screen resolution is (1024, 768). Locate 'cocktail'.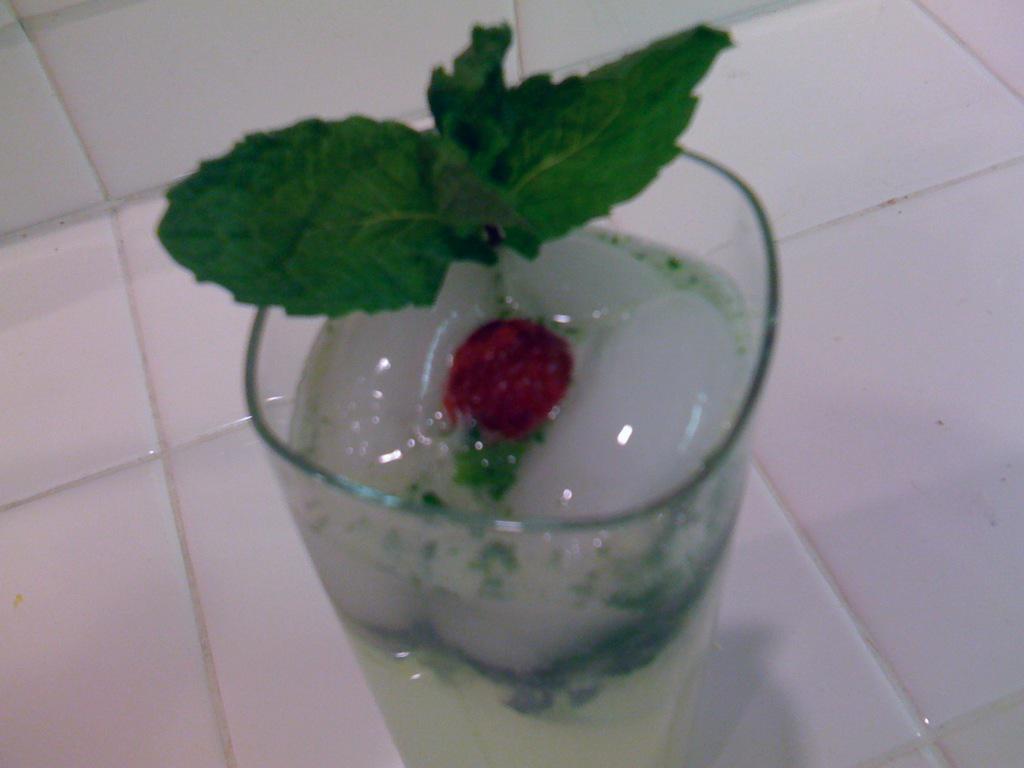
Rect(159, 10, 731, 767).
